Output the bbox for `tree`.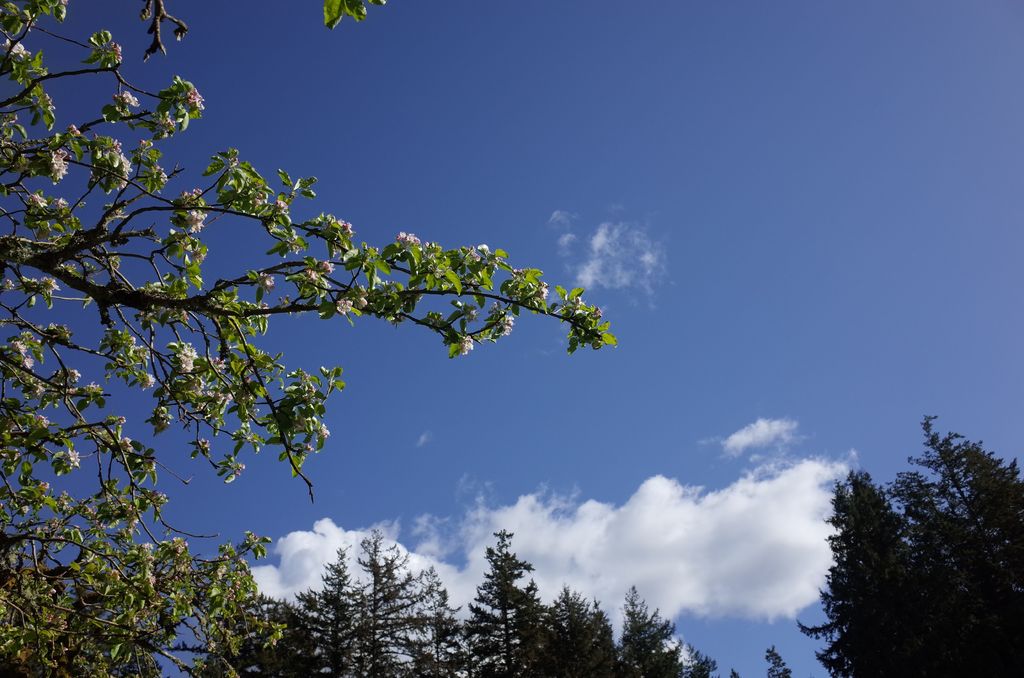
[x1=724, y1=668, x2=741, y2=677].
